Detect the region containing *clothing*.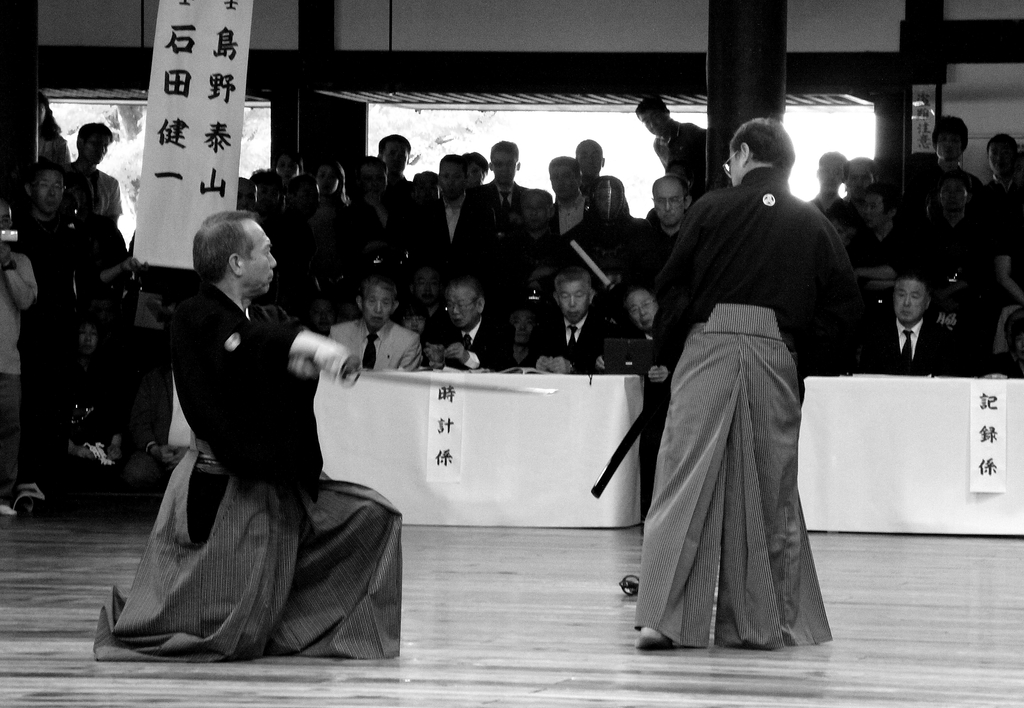
(627,139,865,648).
